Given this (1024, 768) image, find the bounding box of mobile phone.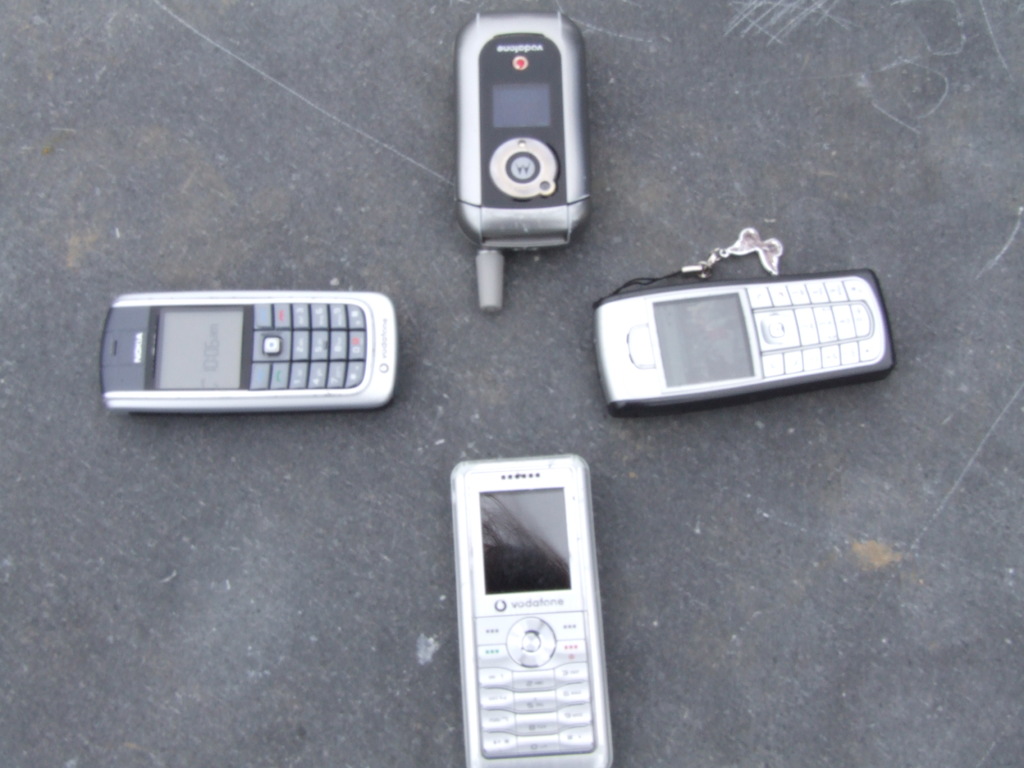
crop(595, 266, 895, 423).
